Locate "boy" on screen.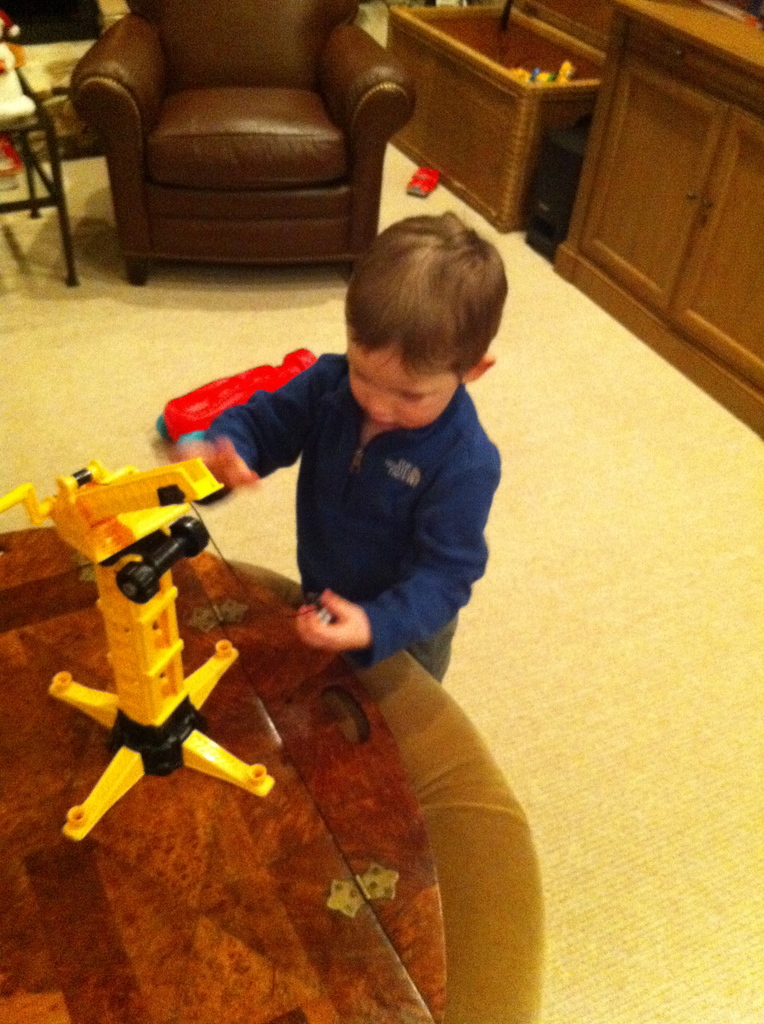
On screen at crop(140, 211, 536, 730).
